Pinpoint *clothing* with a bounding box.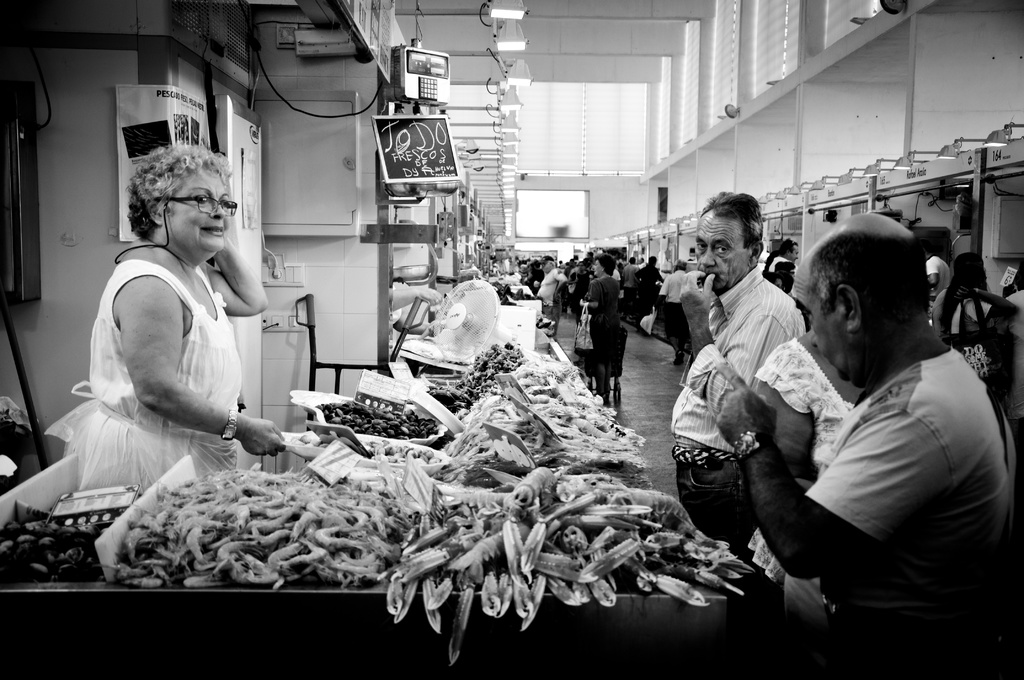
BBox(924, 257, 953, 335).
